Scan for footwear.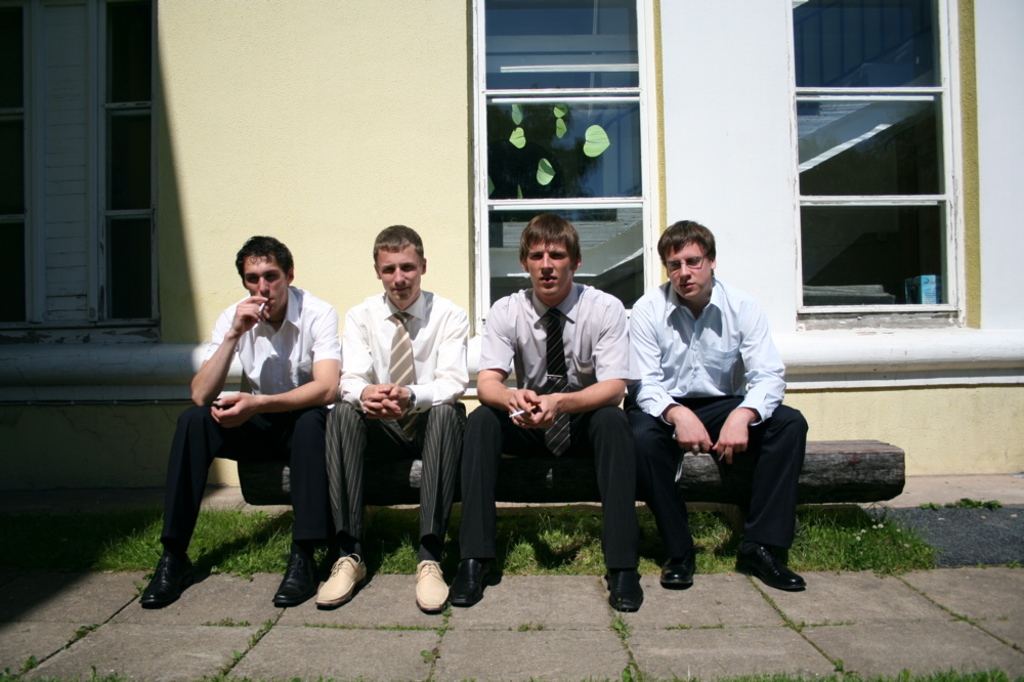
Scan result: bbox=(140, 553, 201, 608).
